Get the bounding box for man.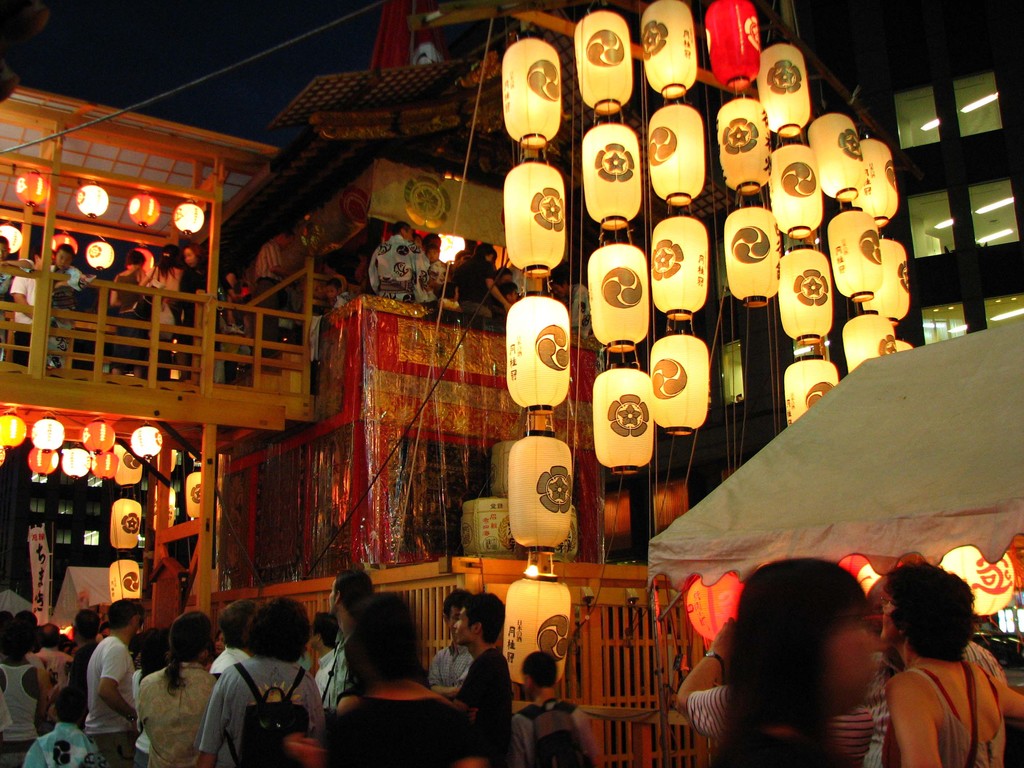
[376,214,442,310].
